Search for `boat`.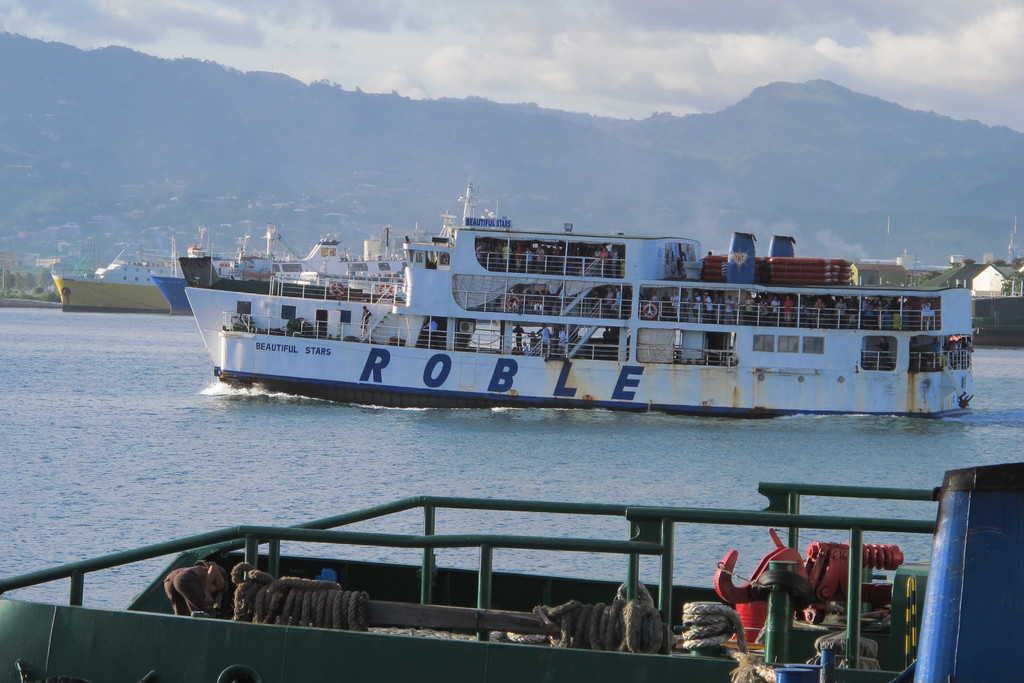
Found at [148, 226, 276, 316].
